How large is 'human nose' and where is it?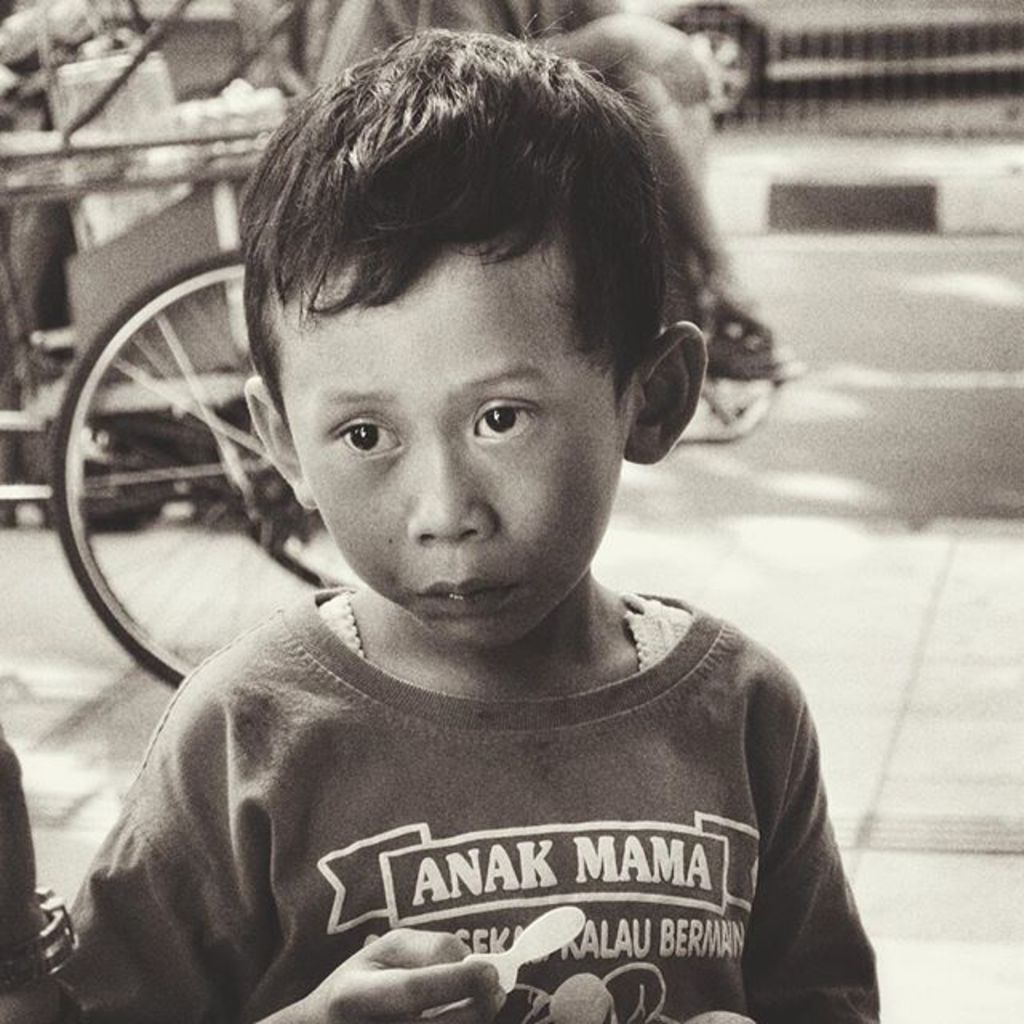
Bounding box: 398:434:501:547.
